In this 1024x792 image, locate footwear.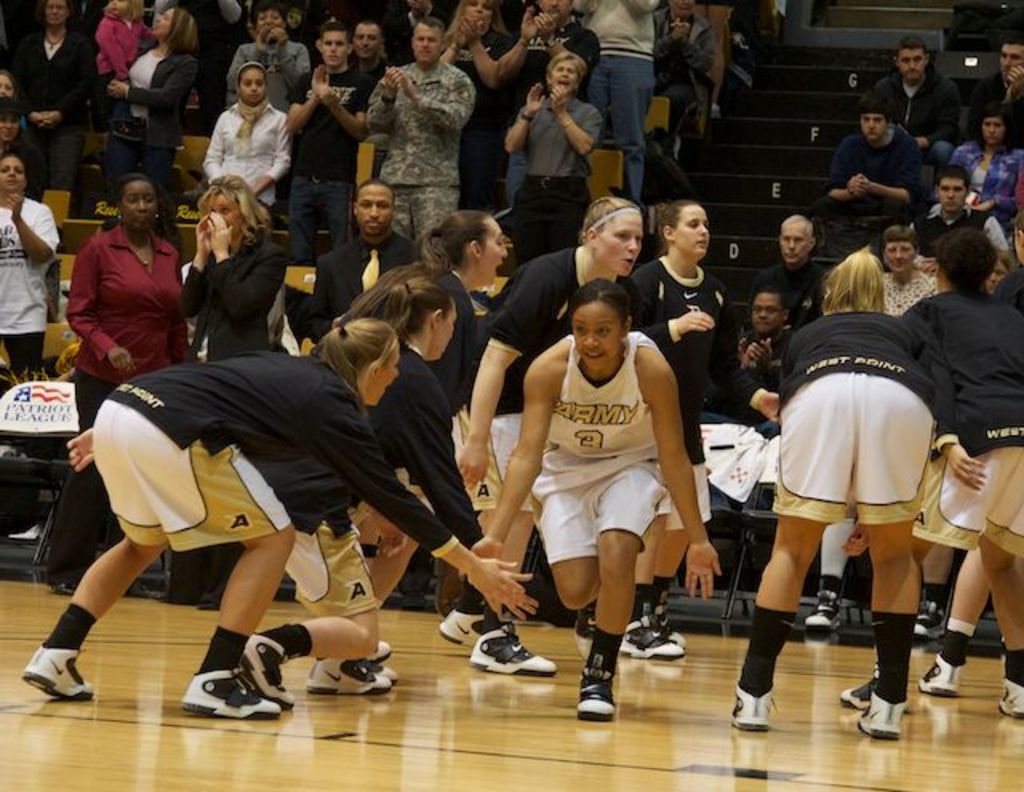
Bounding box: [x1=730, y1=677, x2=774, y2=730].
